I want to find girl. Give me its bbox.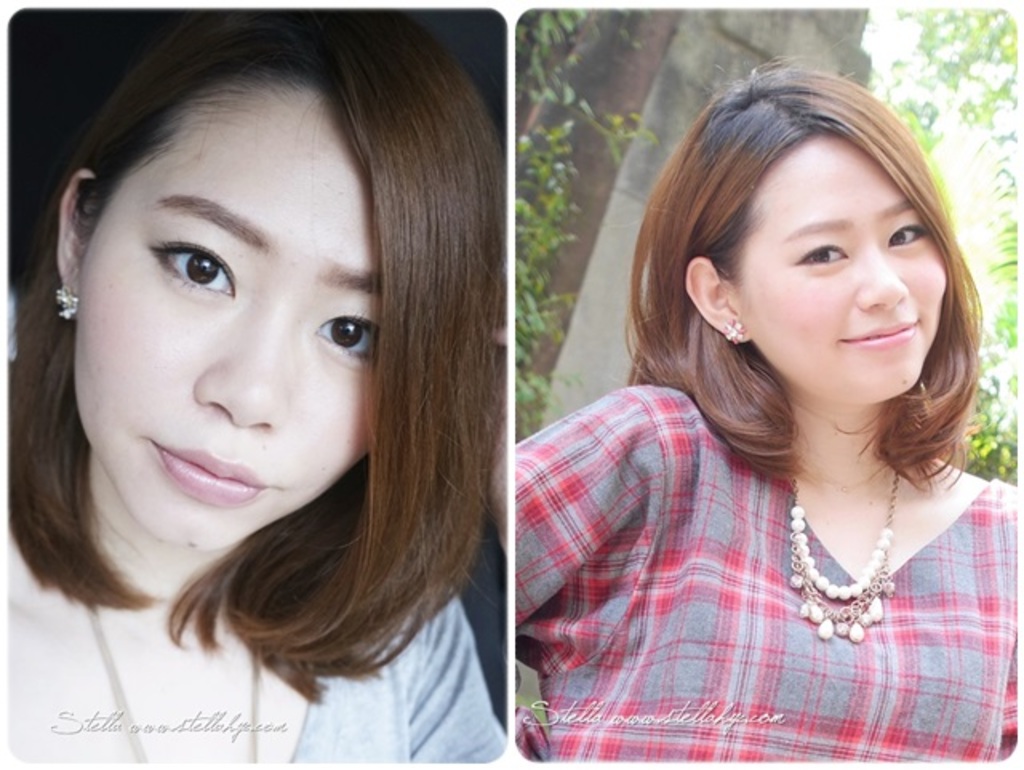
{"x1": 514, "y1": 54, "x2": 1019, "y2": 765}.
